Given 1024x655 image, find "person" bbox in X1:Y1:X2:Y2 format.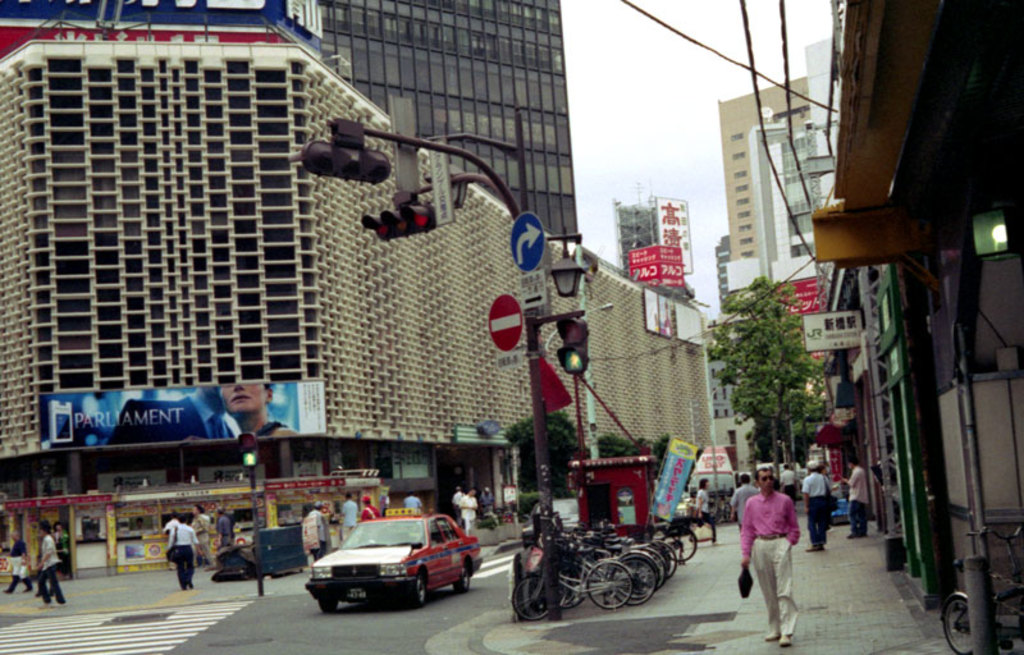
687:485:721:540.
